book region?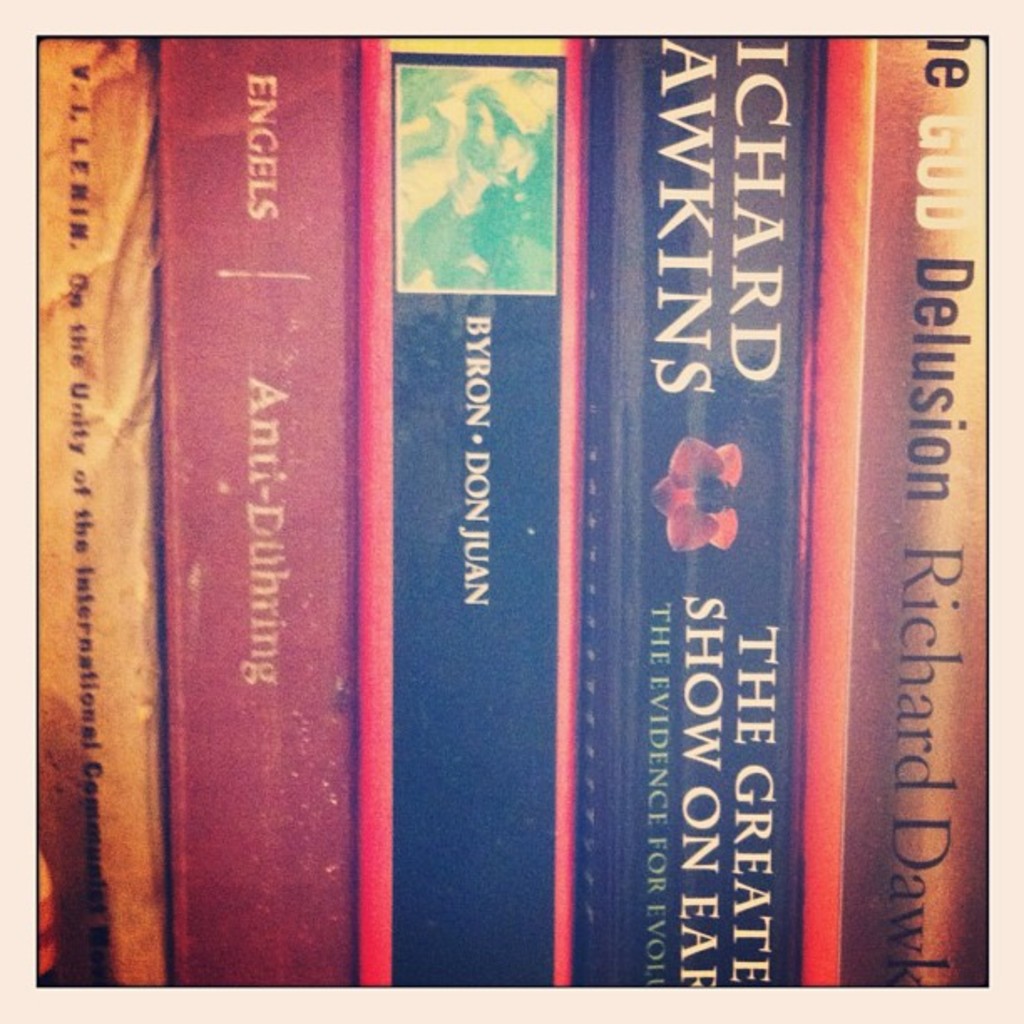
left=566, top=37, right=827, bottom=989
